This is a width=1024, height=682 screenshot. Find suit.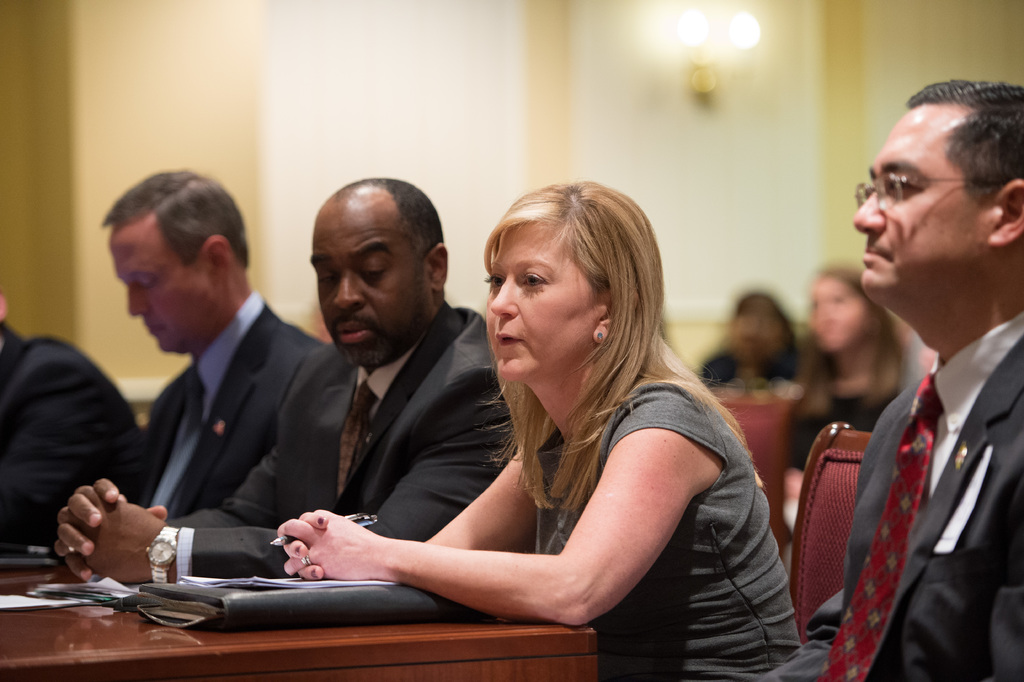
Bounding box: (763, 309, 1023, 681).
